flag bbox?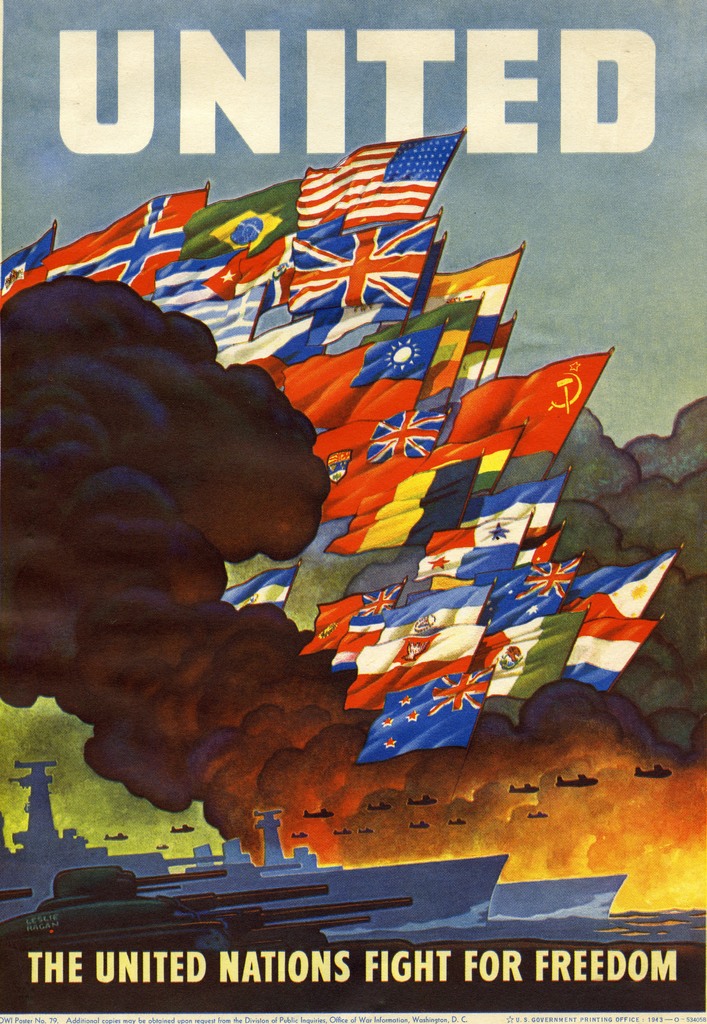
(left=325, top=579, right=488, bottom=662)
